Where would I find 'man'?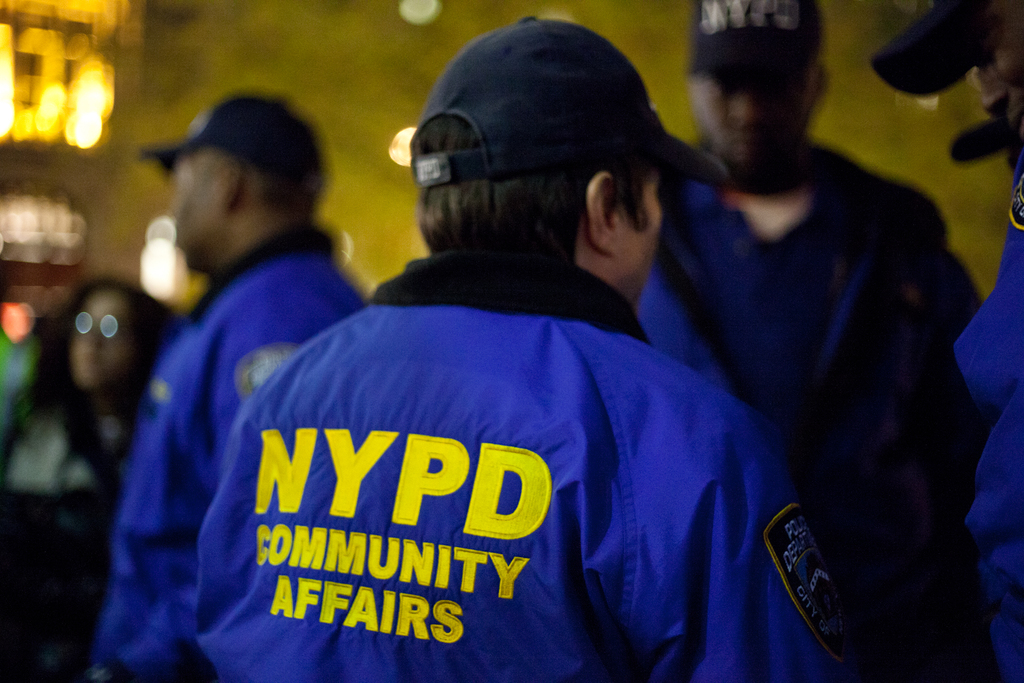
At locate(94, 90, 365, 682).
